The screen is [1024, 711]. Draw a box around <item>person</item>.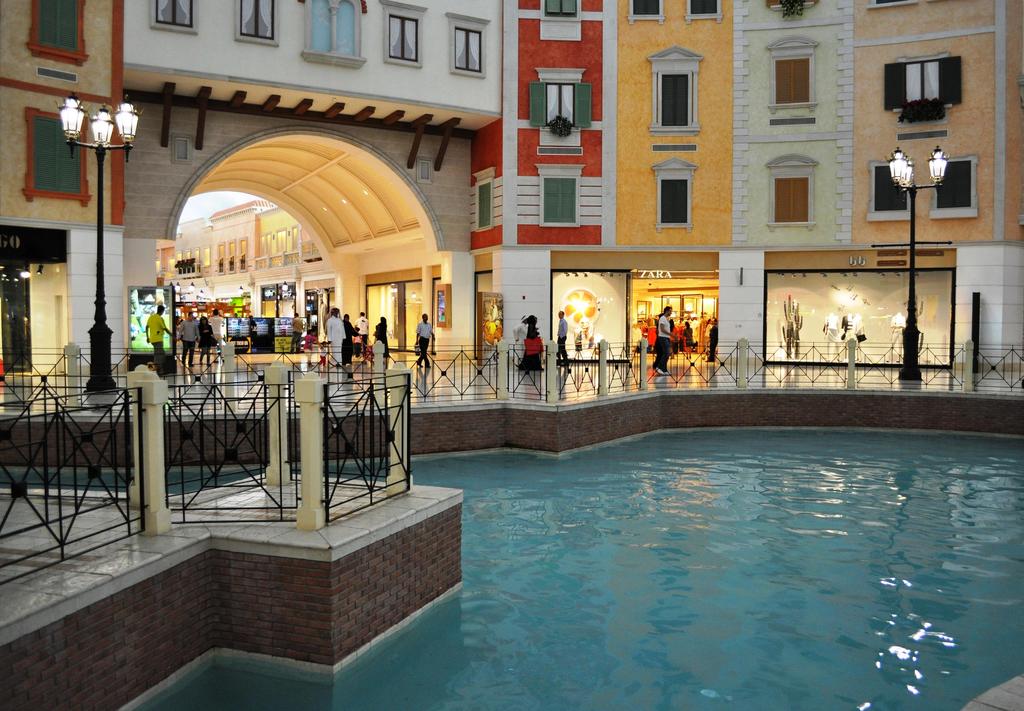
324,311,345,363.
